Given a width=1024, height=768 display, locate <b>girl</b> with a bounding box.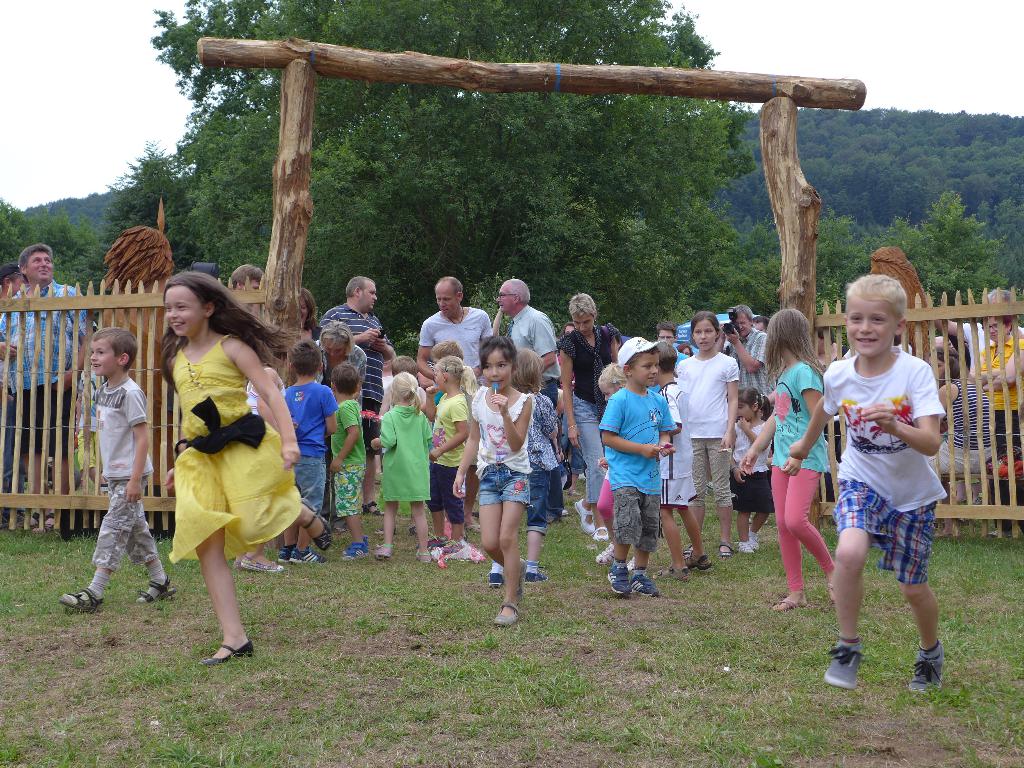
Located: box=[730, 387, 772, 555].
